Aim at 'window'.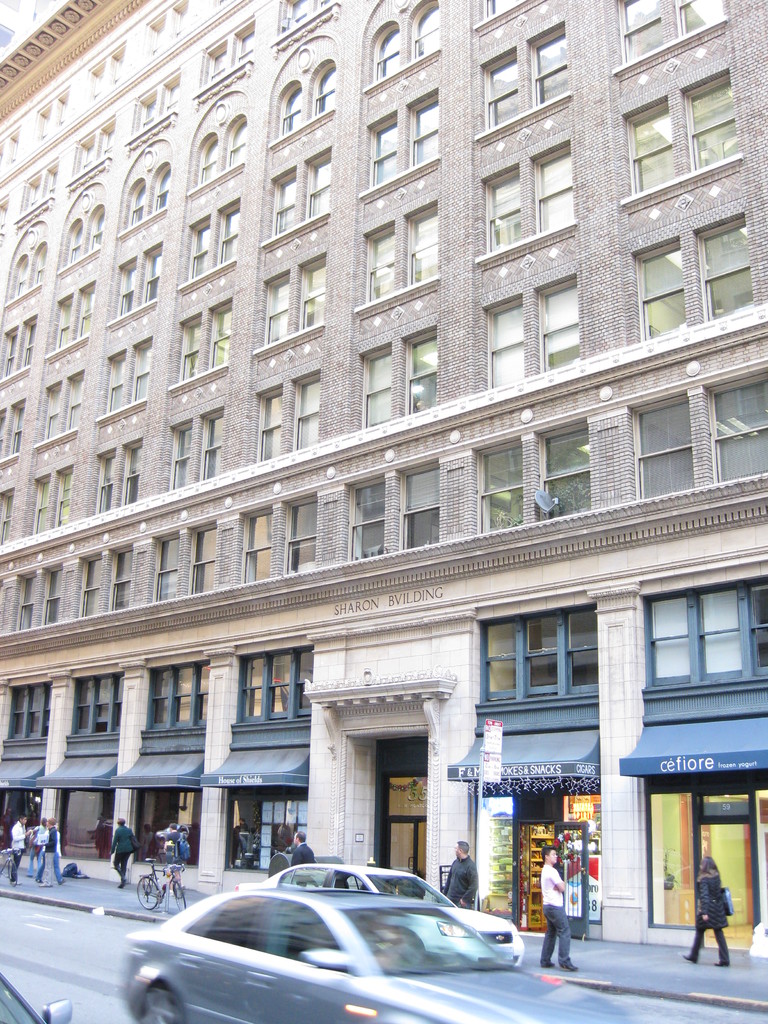
Aimed at [left=203, top=34, right=229, bottom=84].
